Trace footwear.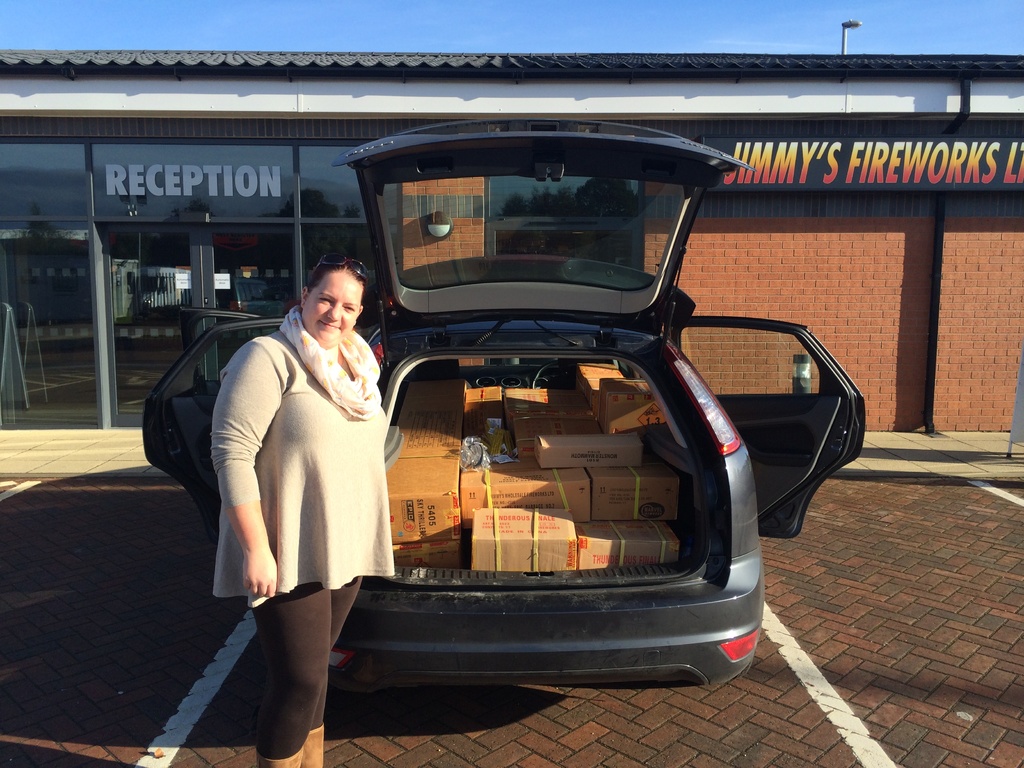
Traced to [256, 747, 303, 765].
